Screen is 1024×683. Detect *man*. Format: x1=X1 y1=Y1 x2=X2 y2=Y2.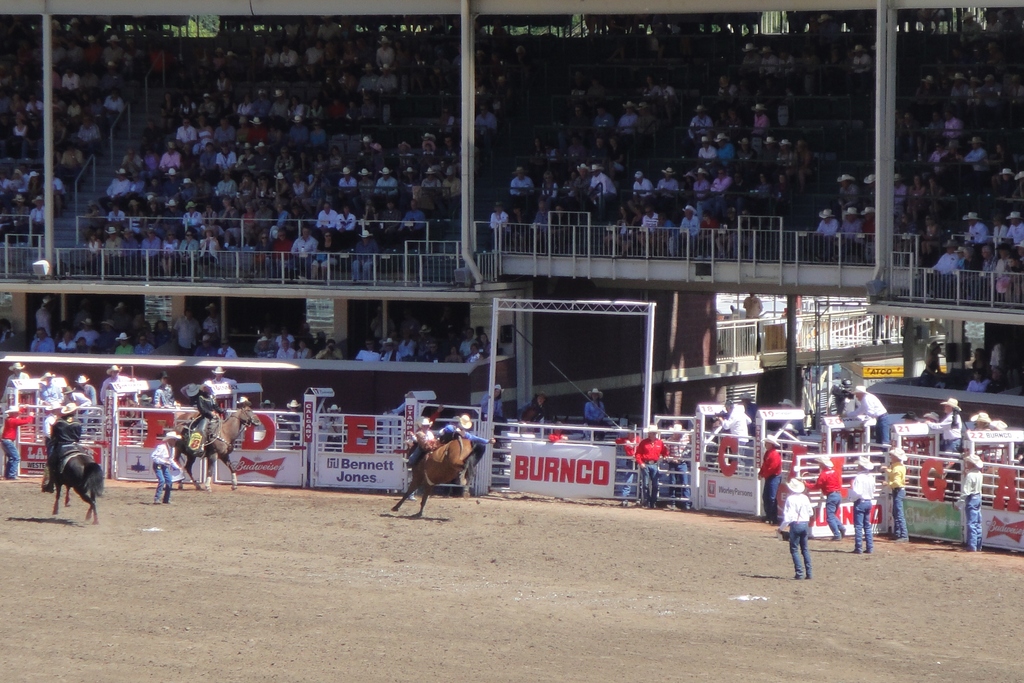
x1=29 y1=331 x2=53 y2=352.
